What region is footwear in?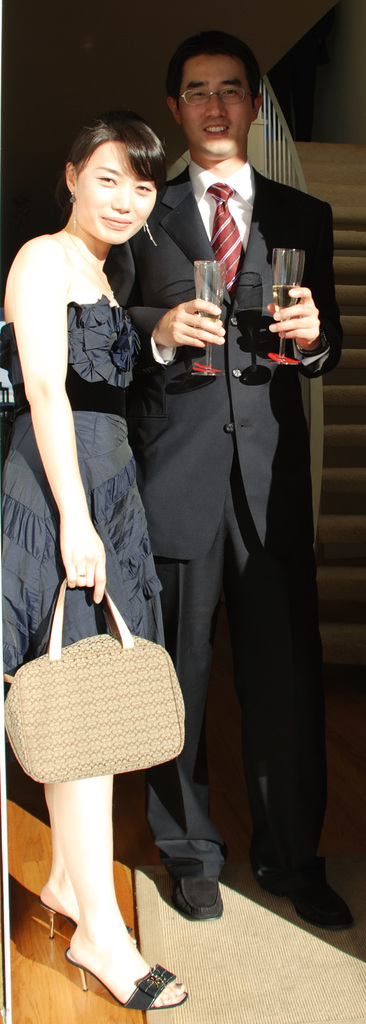
[72,955,178,1016].
